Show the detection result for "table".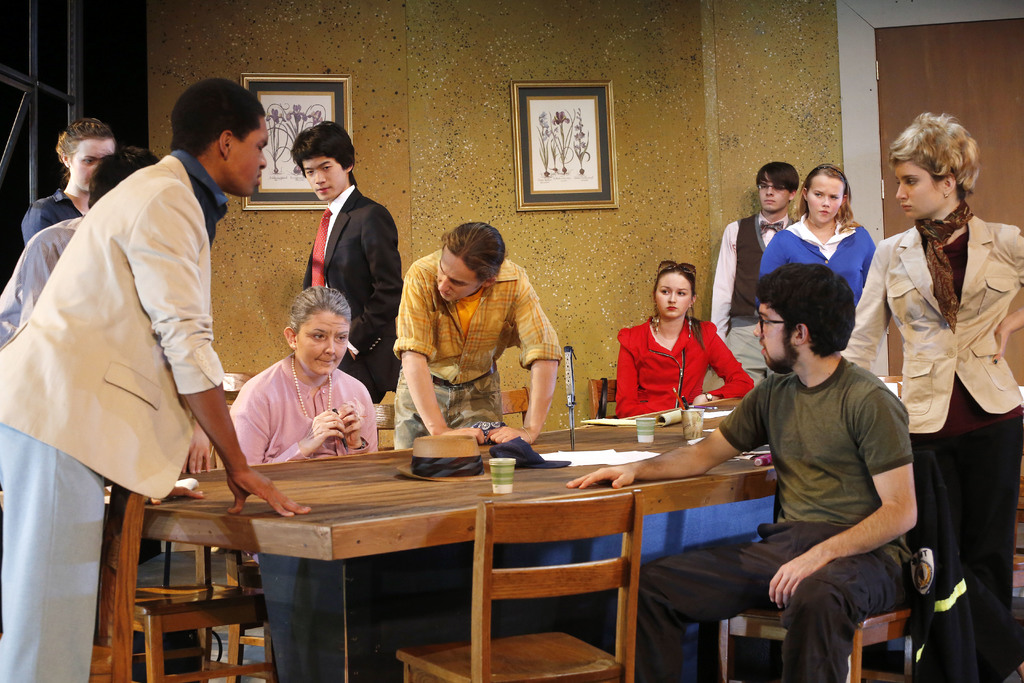
108, 401, 778, 682.
